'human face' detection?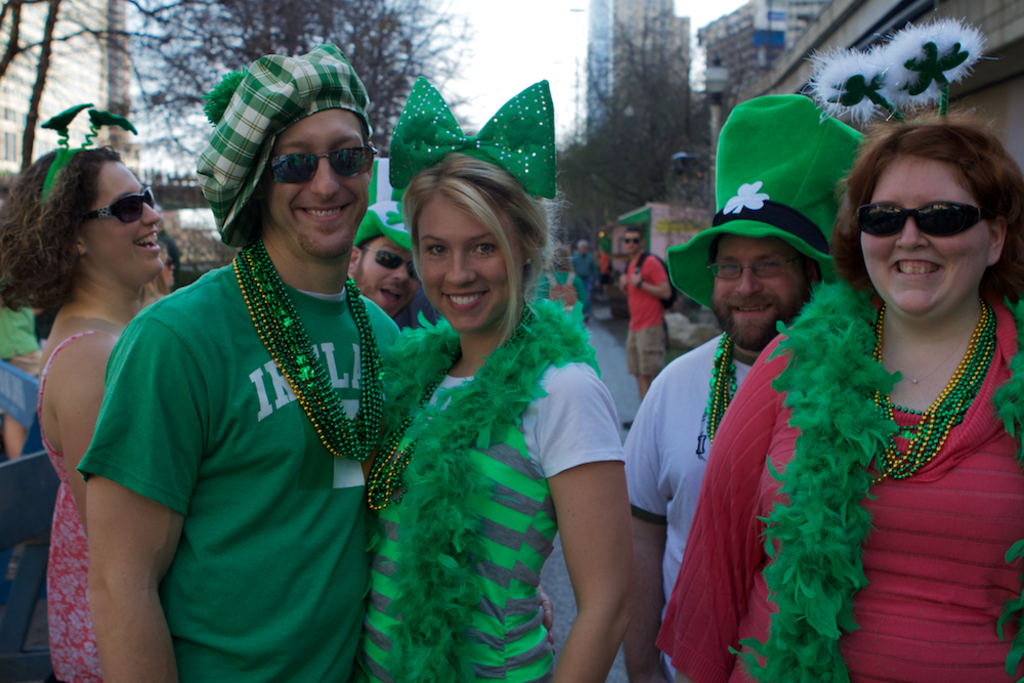
bbox=(90, 163, 174, 287)
